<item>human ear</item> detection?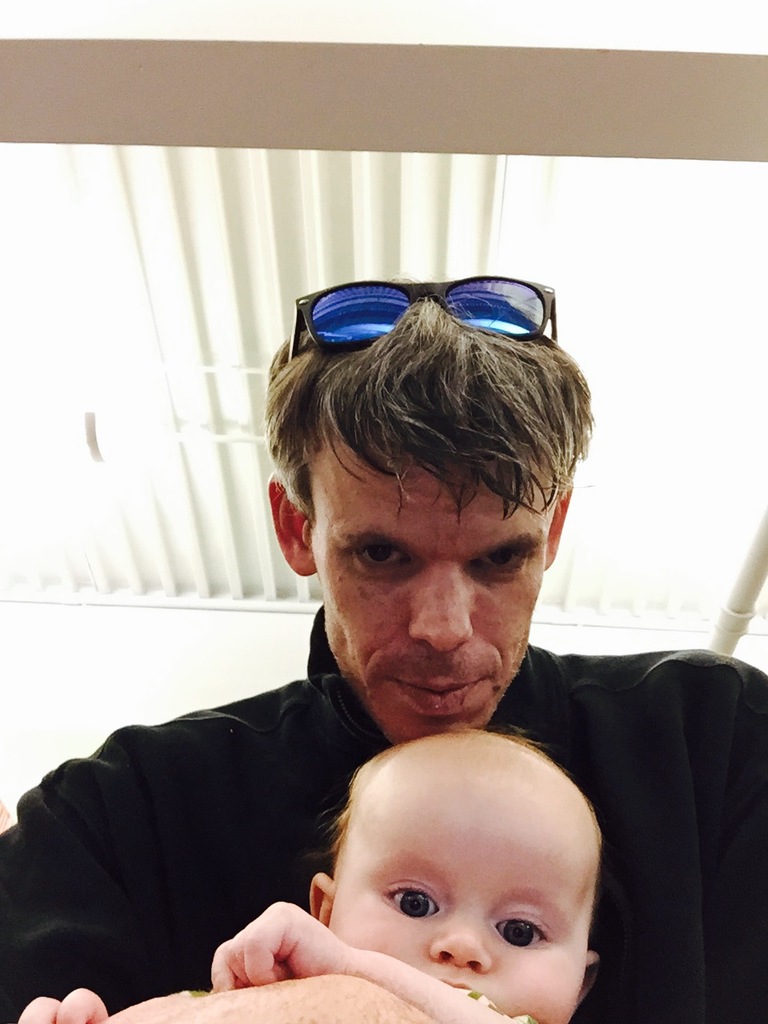
{"left": 542, "top": 476, "right": 572, "bottom": 570}
